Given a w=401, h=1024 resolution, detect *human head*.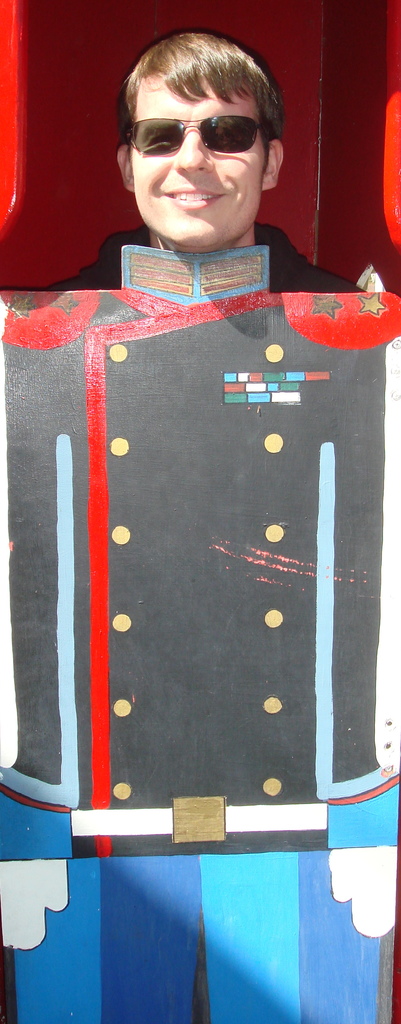
locate(98, 15, 291, 247).
